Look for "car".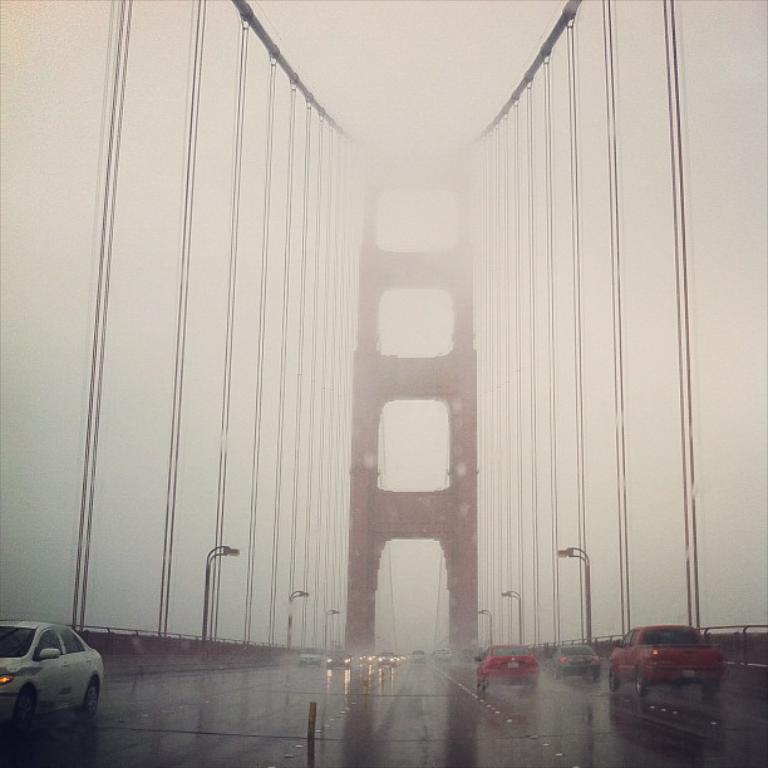
Found: <box>474,640,540,689</box>.
